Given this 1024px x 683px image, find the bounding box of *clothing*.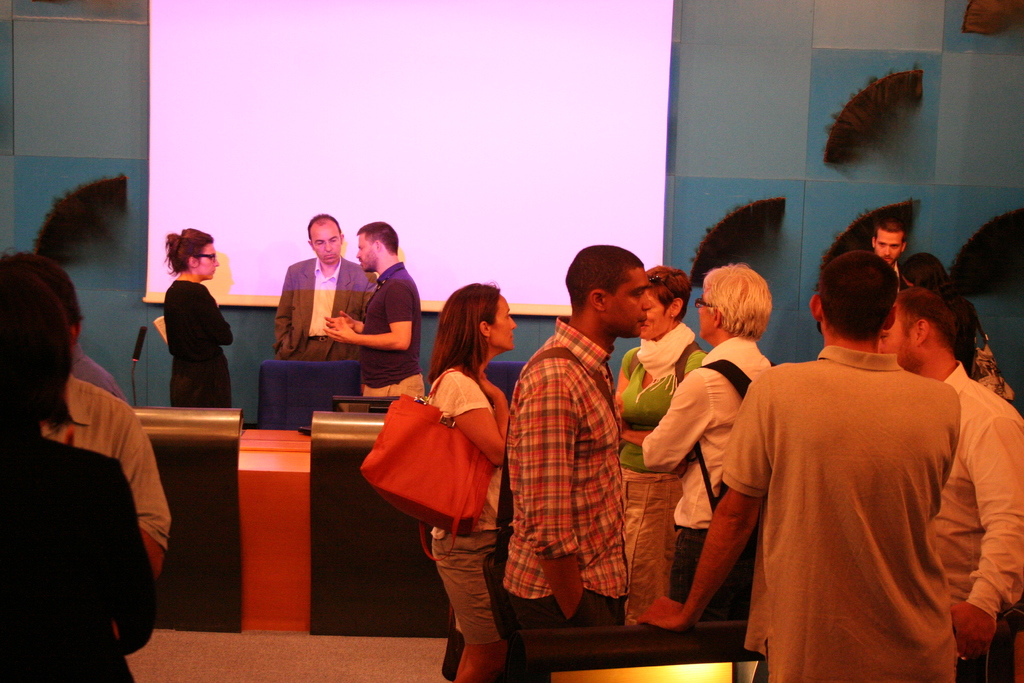
[69,343,125,400].
